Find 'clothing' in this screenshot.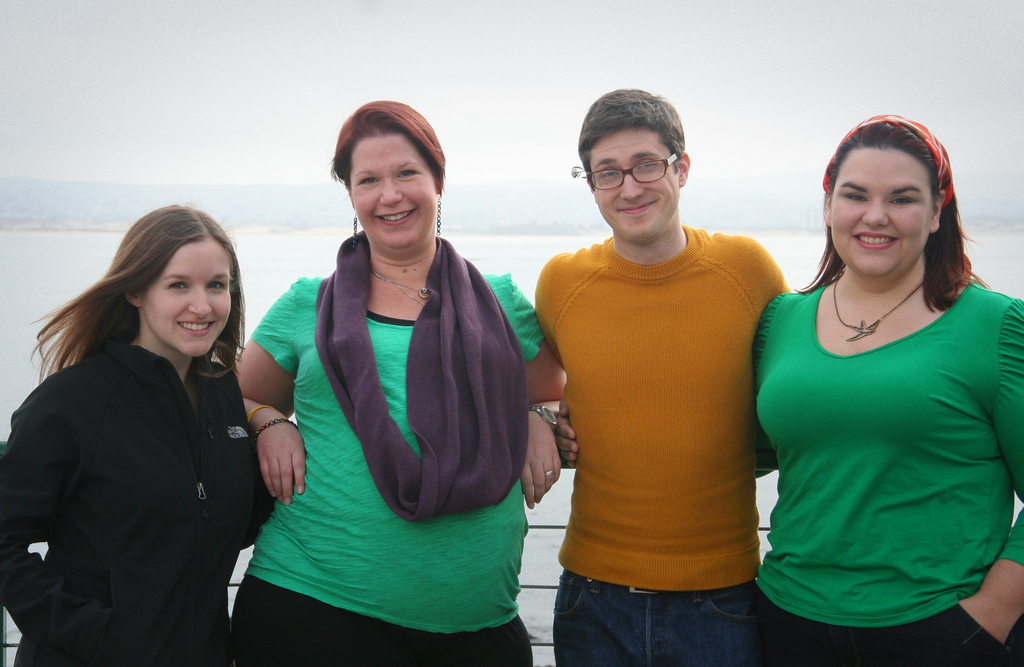
The bounding box for 'clothing' is 534:223:790:666.
